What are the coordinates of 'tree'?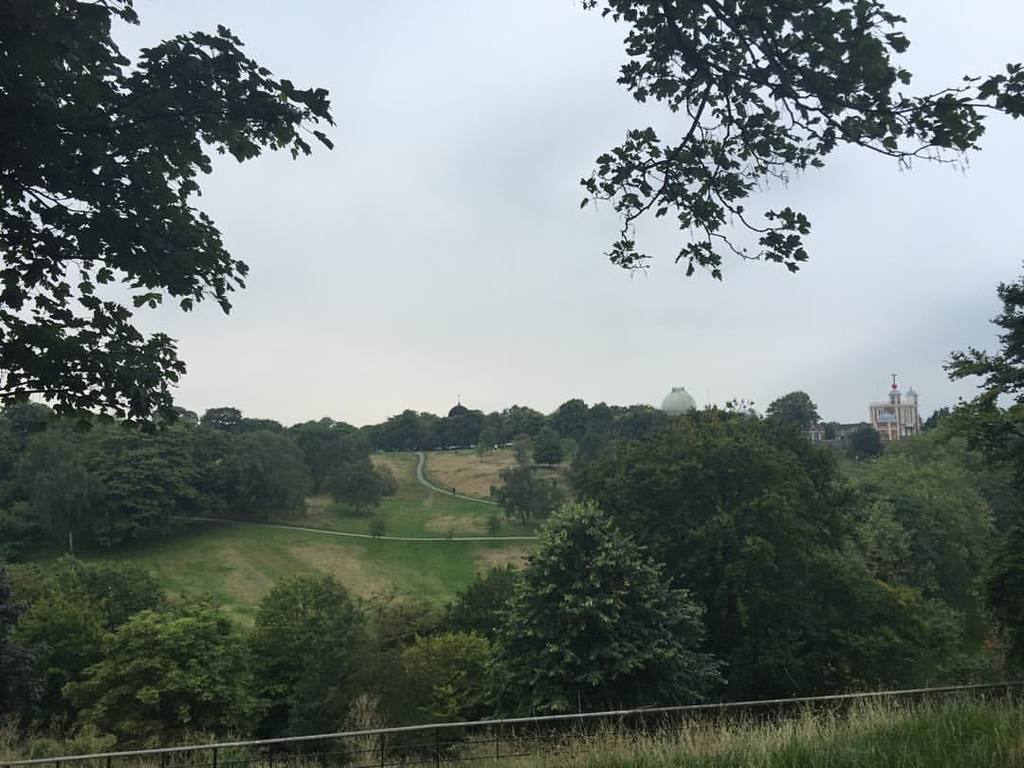
933:276:1023:491.
